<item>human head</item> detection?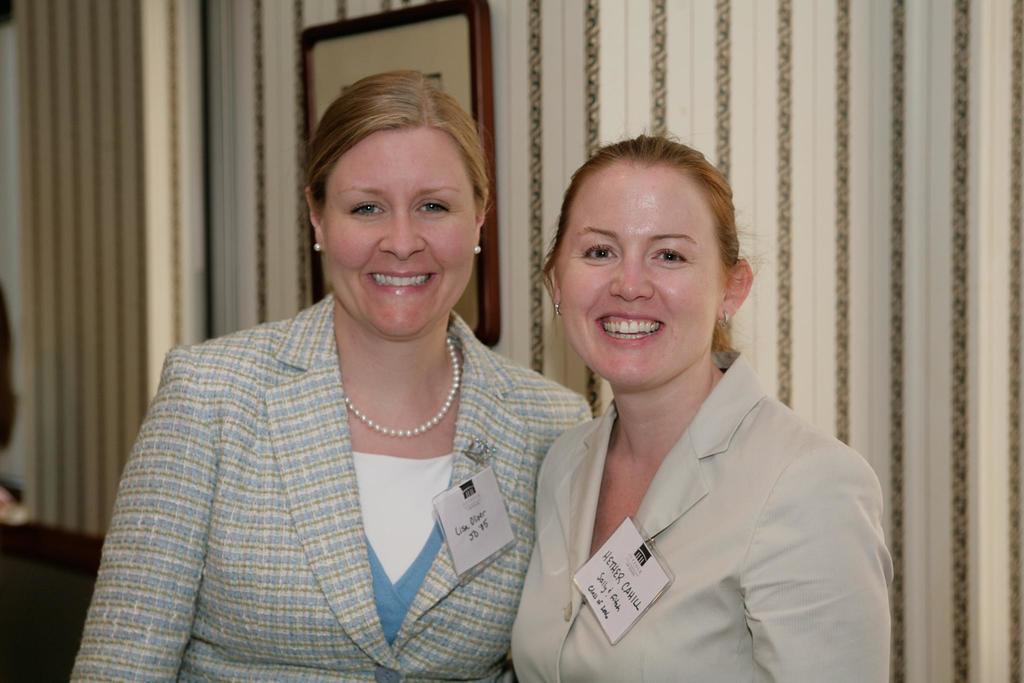
rect(299, 72, 493, 343)
